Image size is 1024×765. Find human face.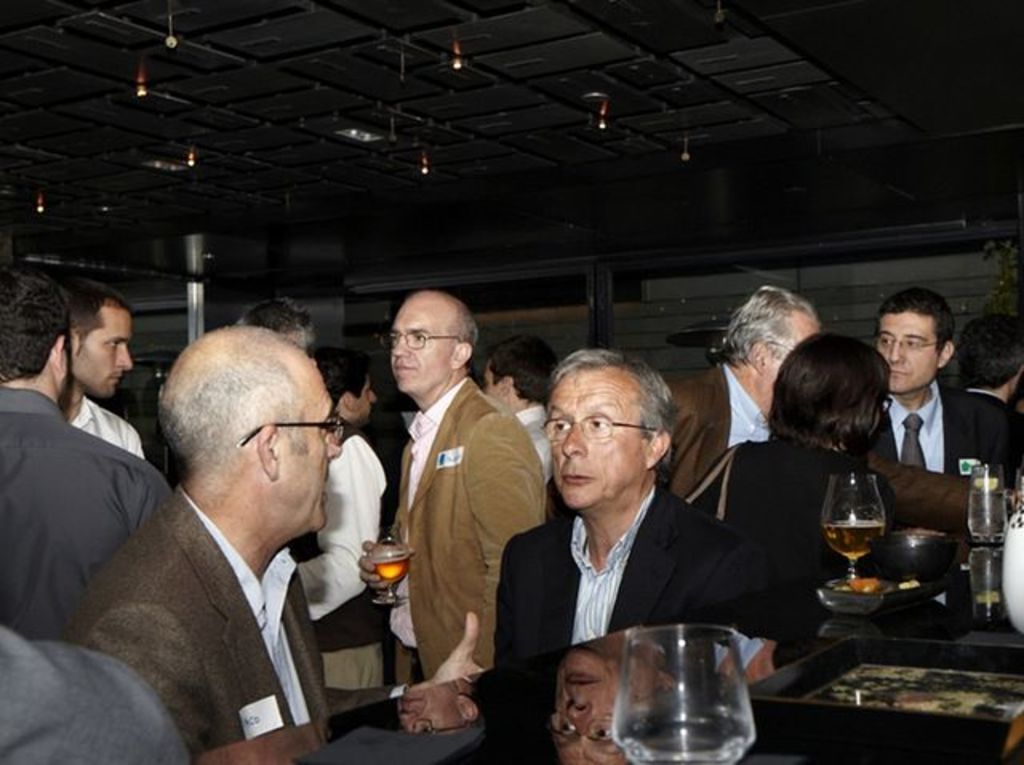
box=[282, 374, 338, 530].
